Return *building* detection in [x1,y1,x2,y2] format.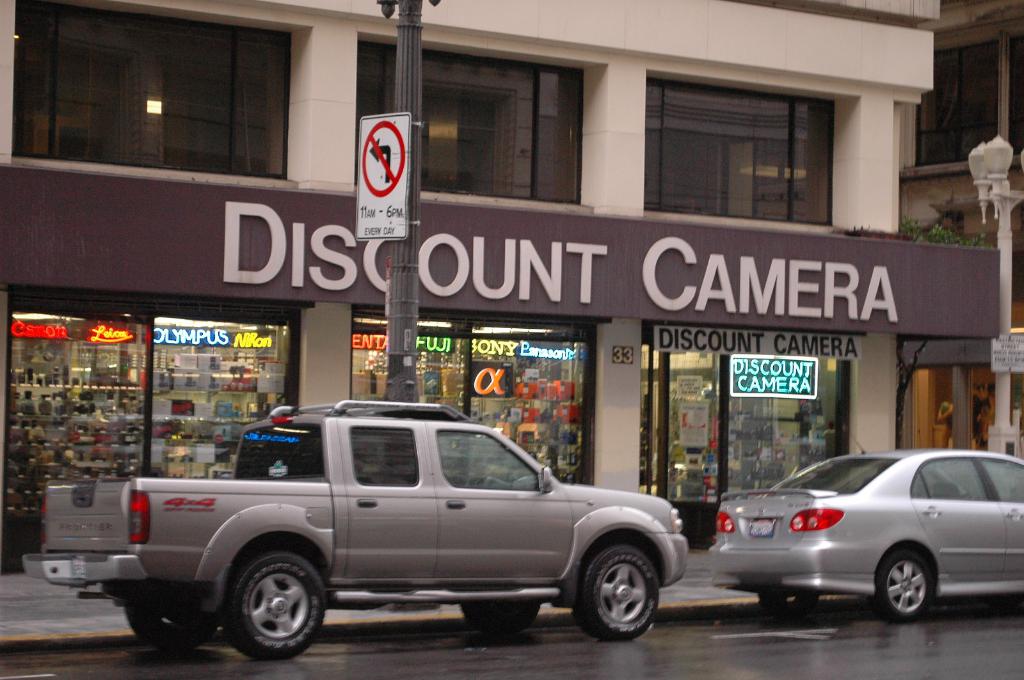
[0,0,1023,613].
